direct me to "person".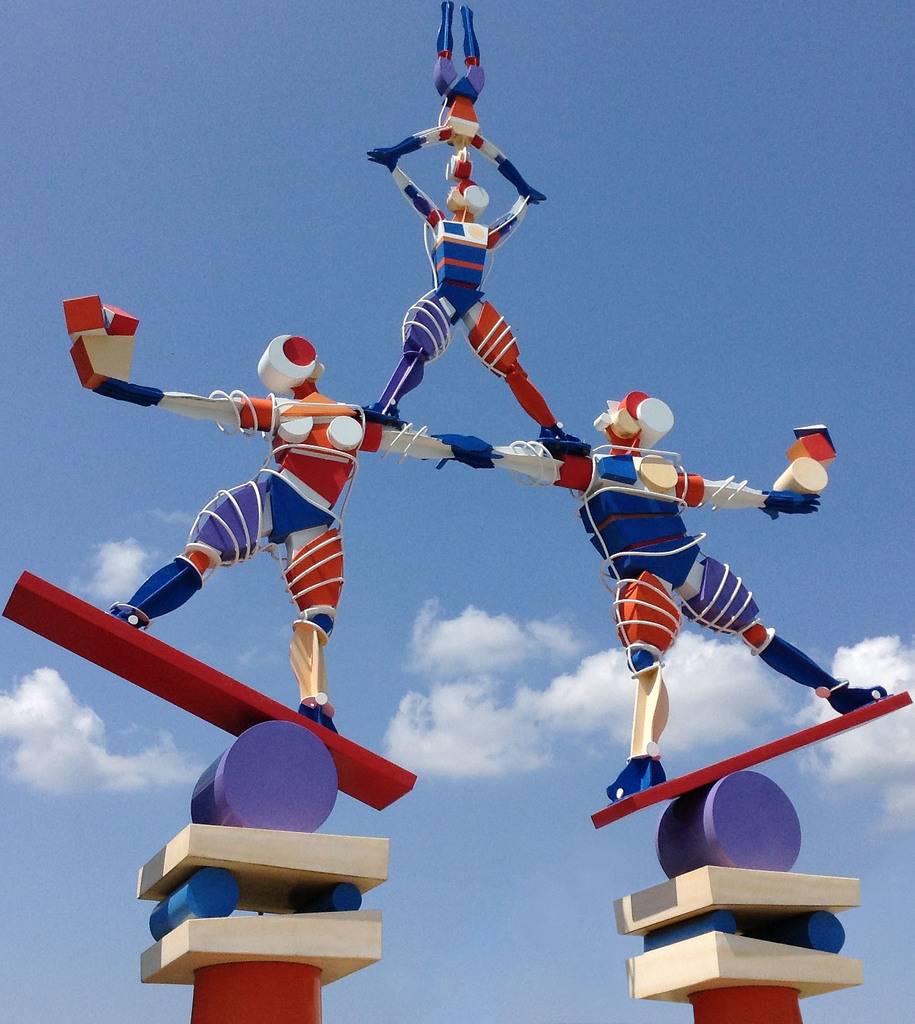
Direction: rect(375, 68, 559, 464).
